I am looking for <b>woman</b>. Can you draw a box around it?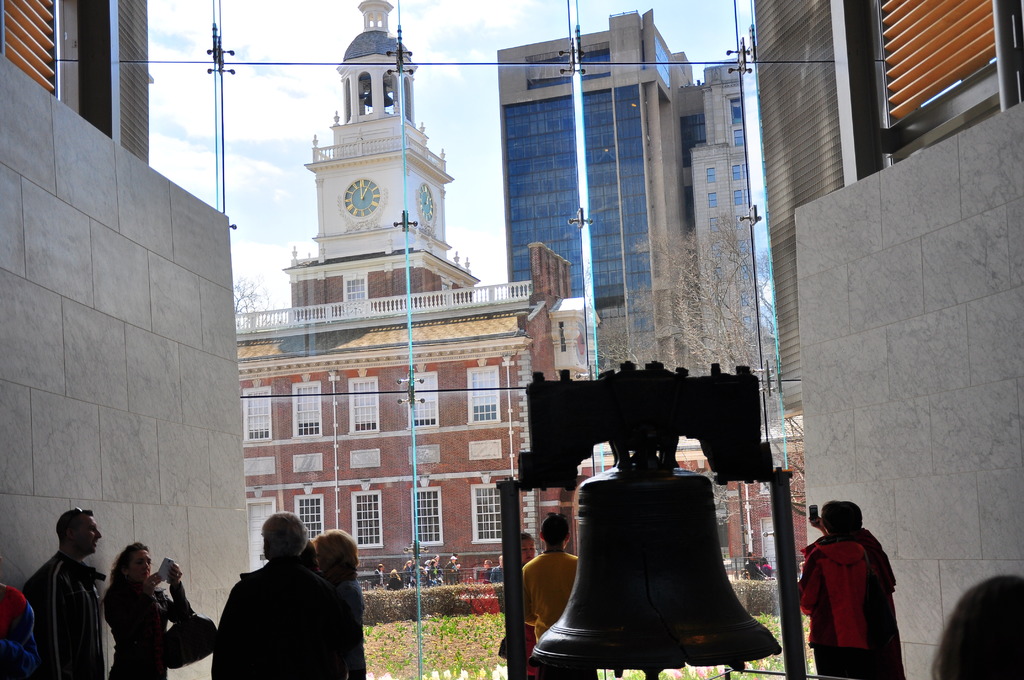
Sure, the bounding box is x1=434, y1=553, x2=439, y2=568.
